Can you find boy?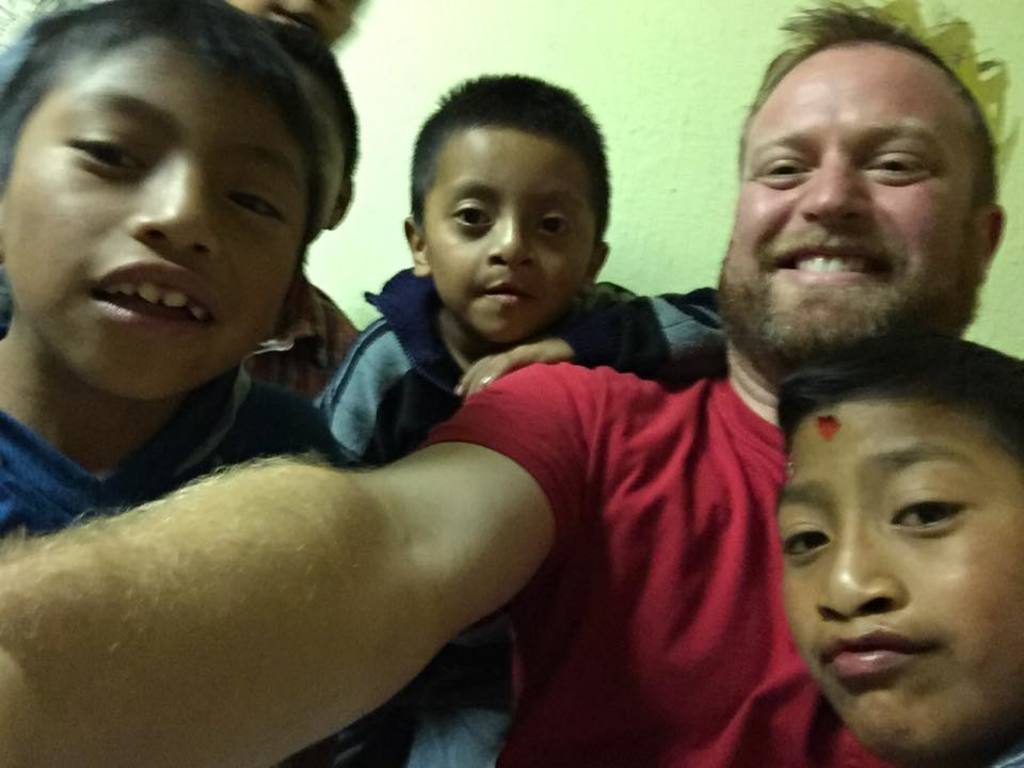
Yes, bounding box: x1=300 y1=73 x2=722 y2=767.
